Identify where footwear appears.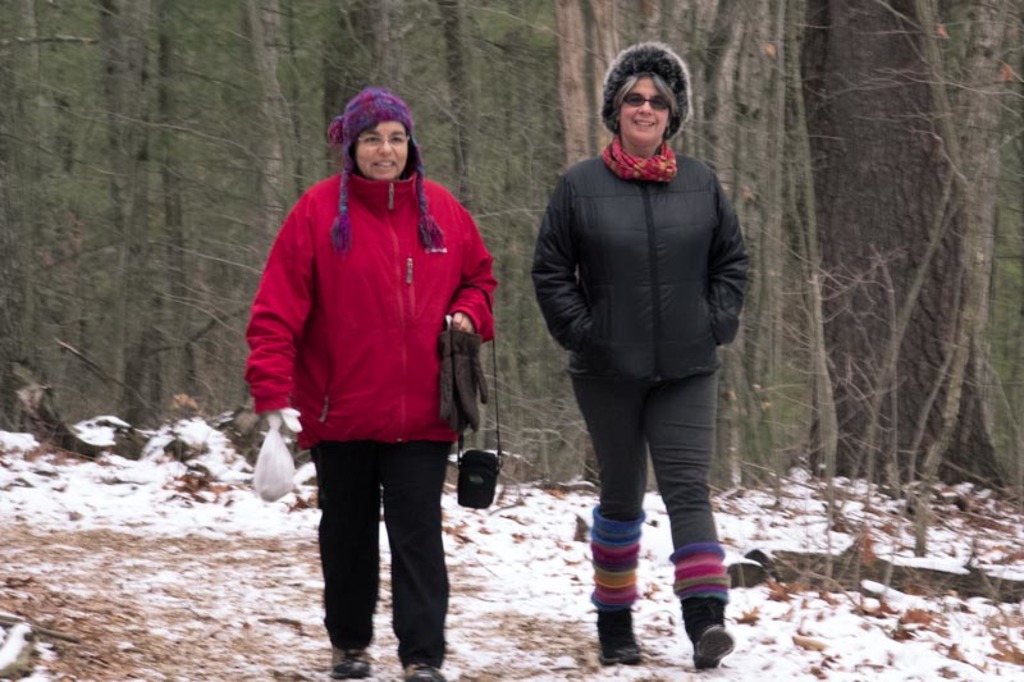
Appears at <box>333,645,374,673</box>.
